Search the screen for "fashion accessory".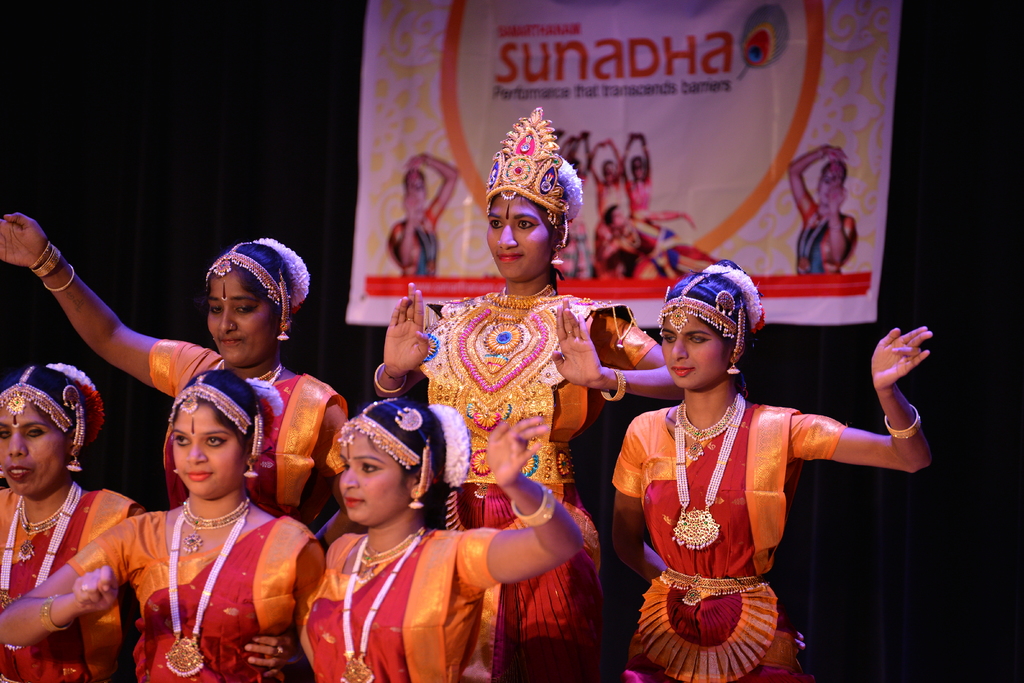
Found at 406/435/434/510.
